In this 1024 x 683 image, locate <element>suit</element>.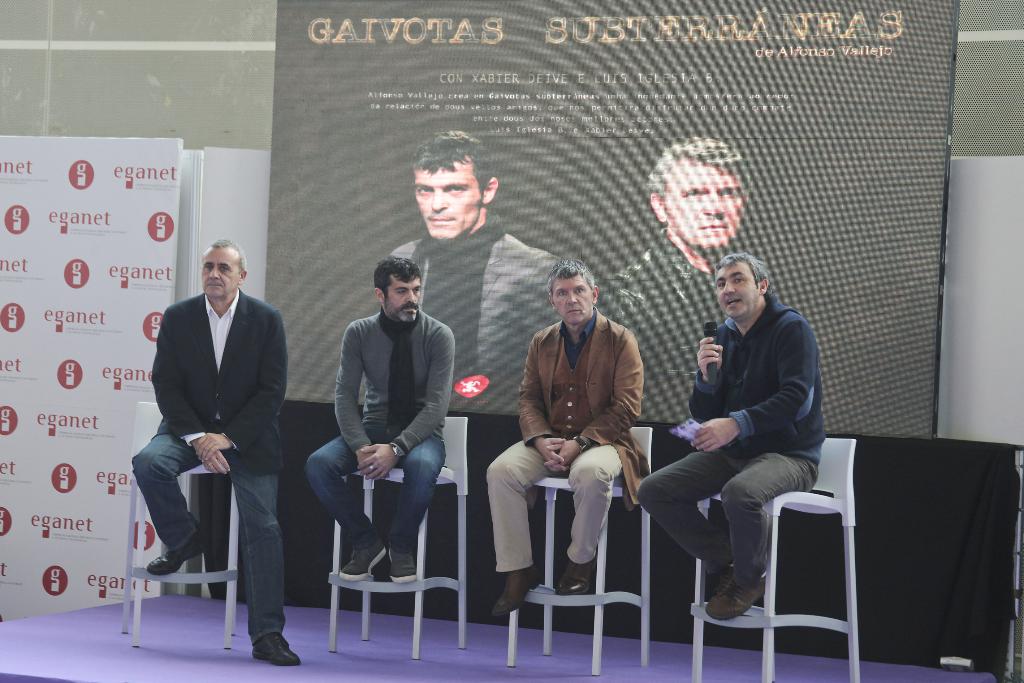
Bounding box: 141:246:296:650.
